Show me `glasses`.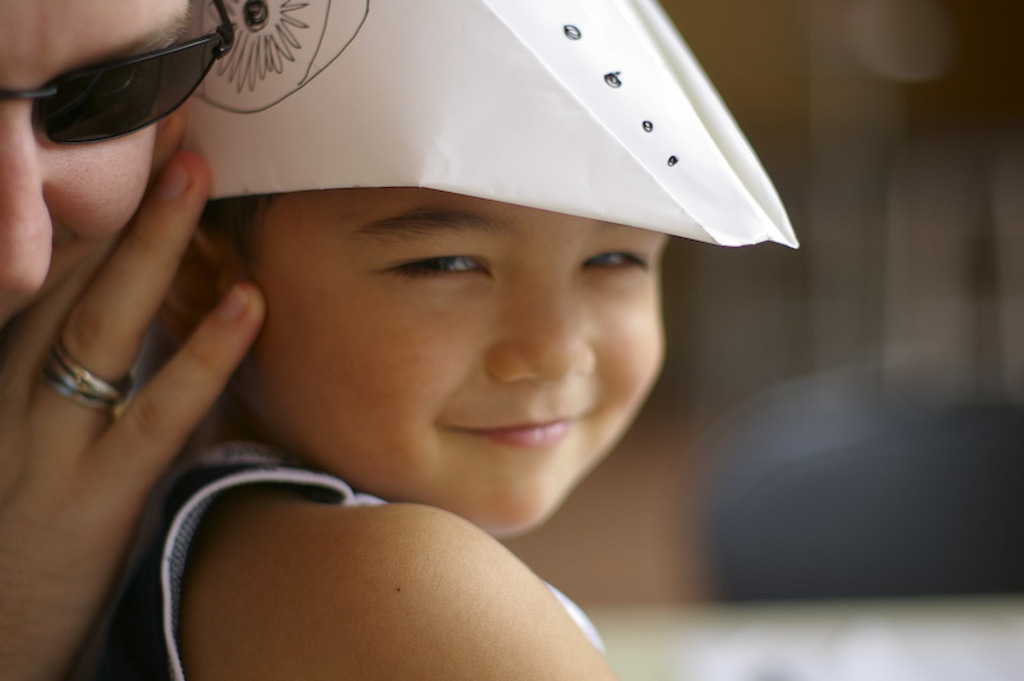
`glasses` is here: Rect(0, 0, 234, 155).
